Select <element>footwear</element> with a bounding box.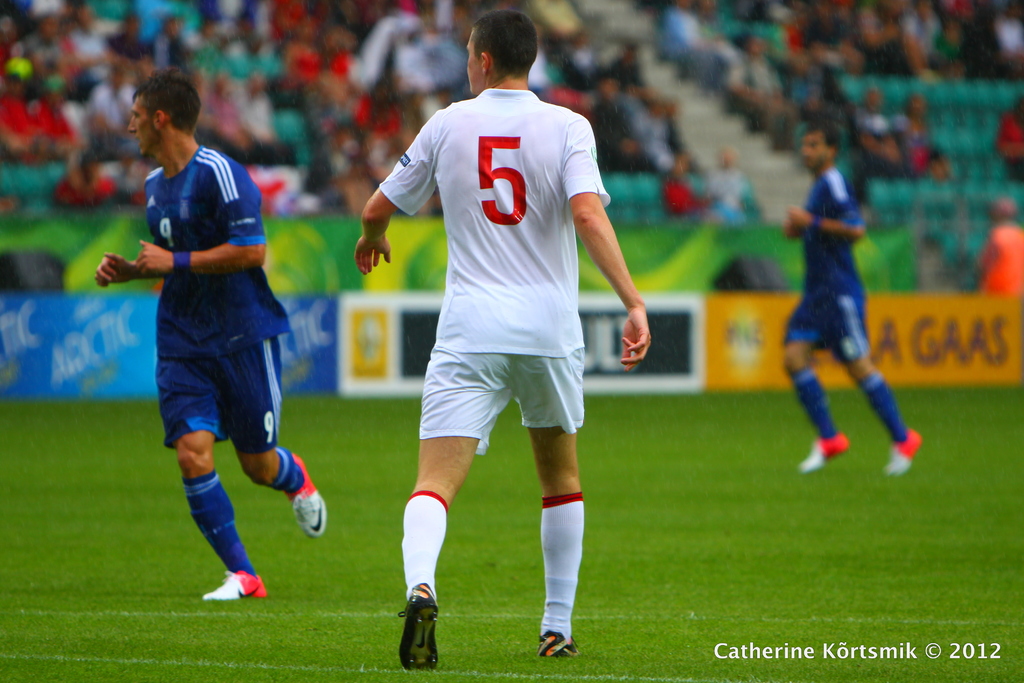
l=536, t=630, r=584, b=661.
